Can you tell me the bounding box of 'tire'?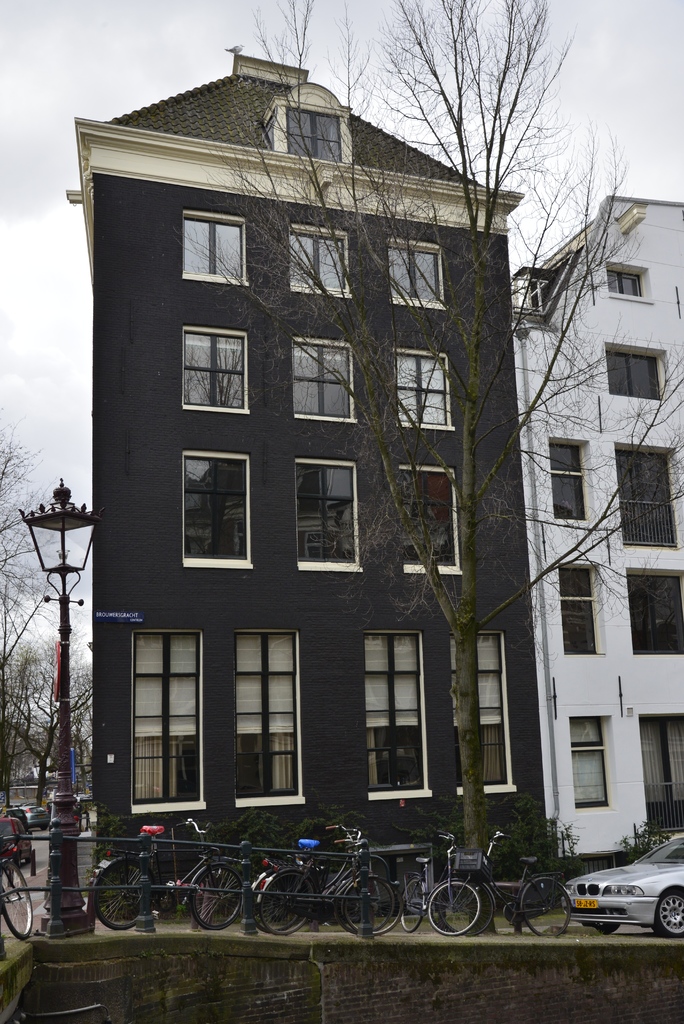
<bbox>0, 860, 37, 935</bbox>.
